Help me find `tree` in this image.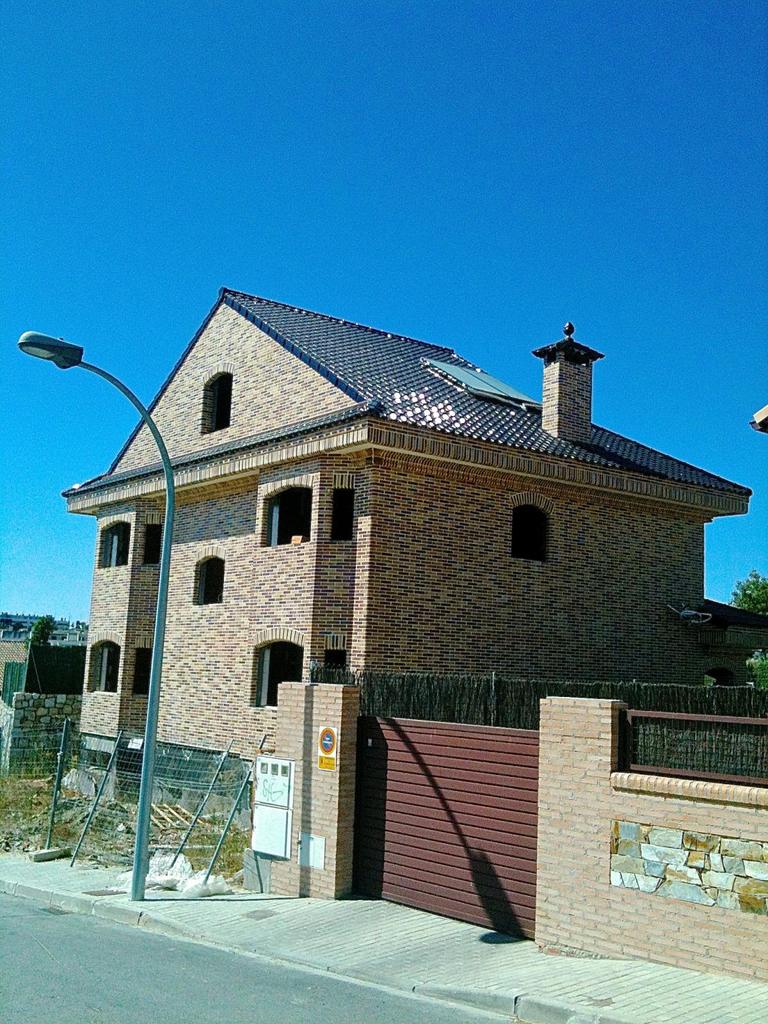
Found it: <bbox>24, 610, 60, 647</bbox>.
